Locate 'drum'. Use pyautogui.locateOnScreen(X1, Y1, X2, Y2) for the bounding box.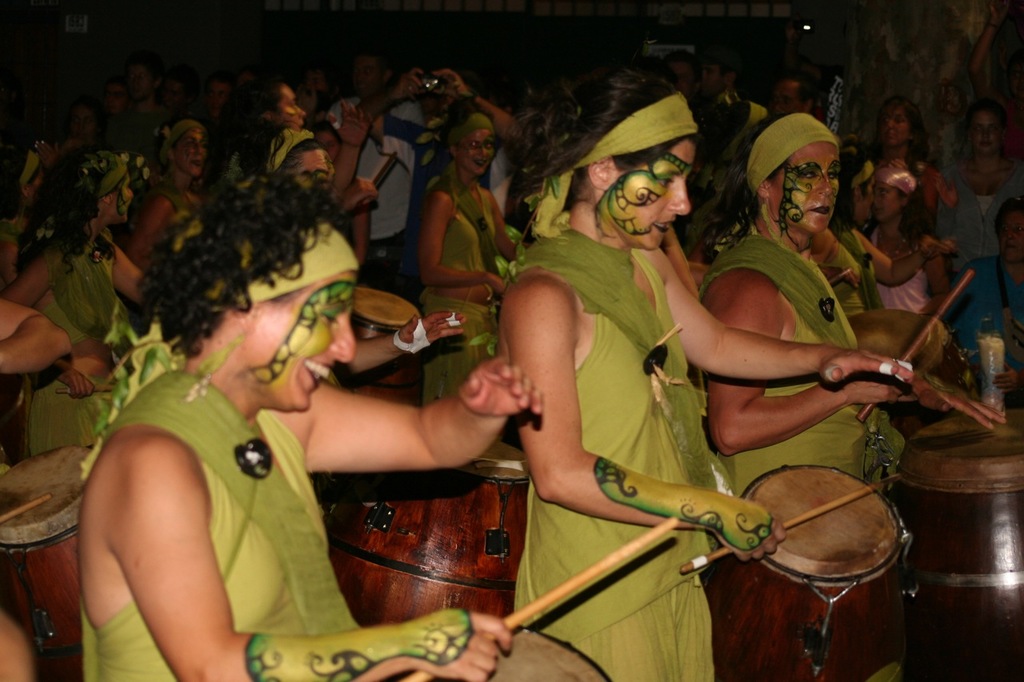
pyautogui.locateOnScreen(616, 406, 984, 661).
